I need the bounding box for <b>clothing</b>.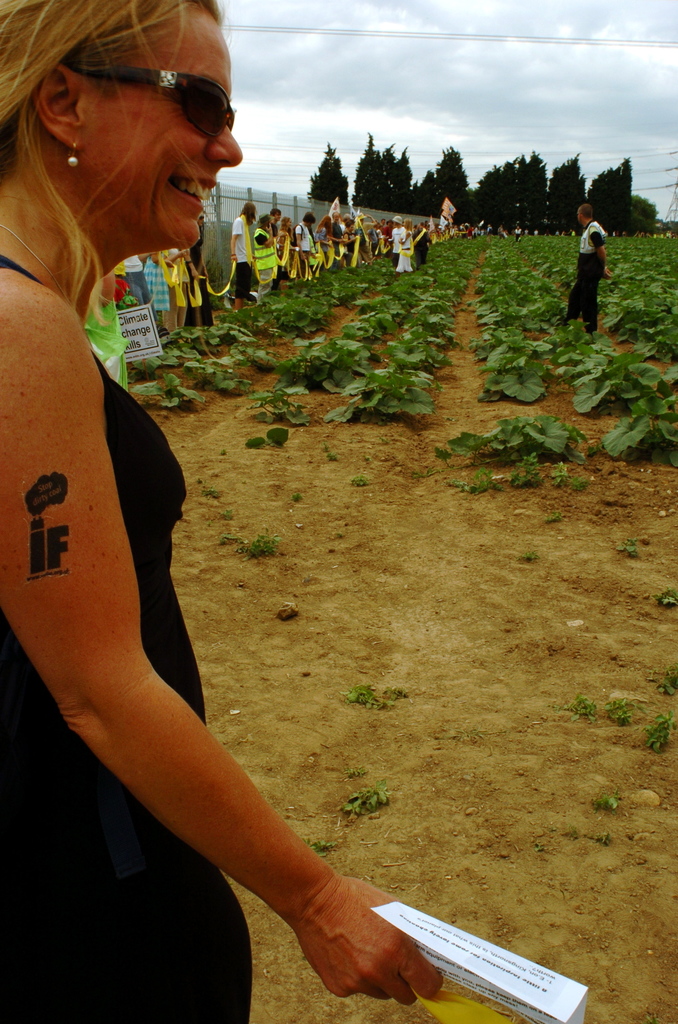
Here it is: Rect(125, 258, 146, 272).
